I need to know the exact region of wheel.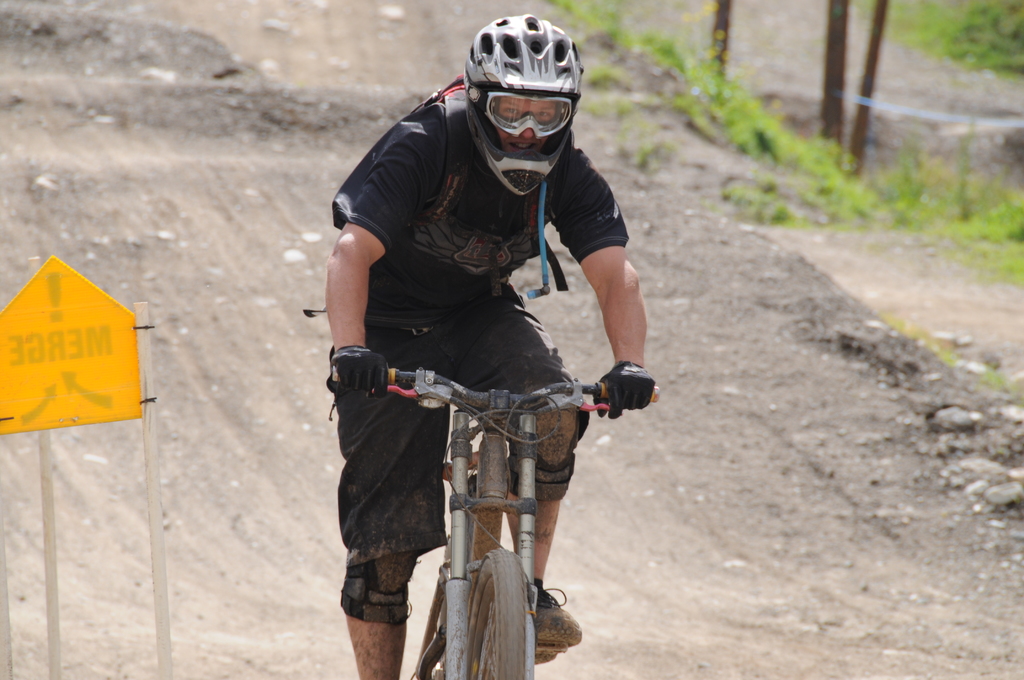
Region: locate(465, 551, 534, 679).
